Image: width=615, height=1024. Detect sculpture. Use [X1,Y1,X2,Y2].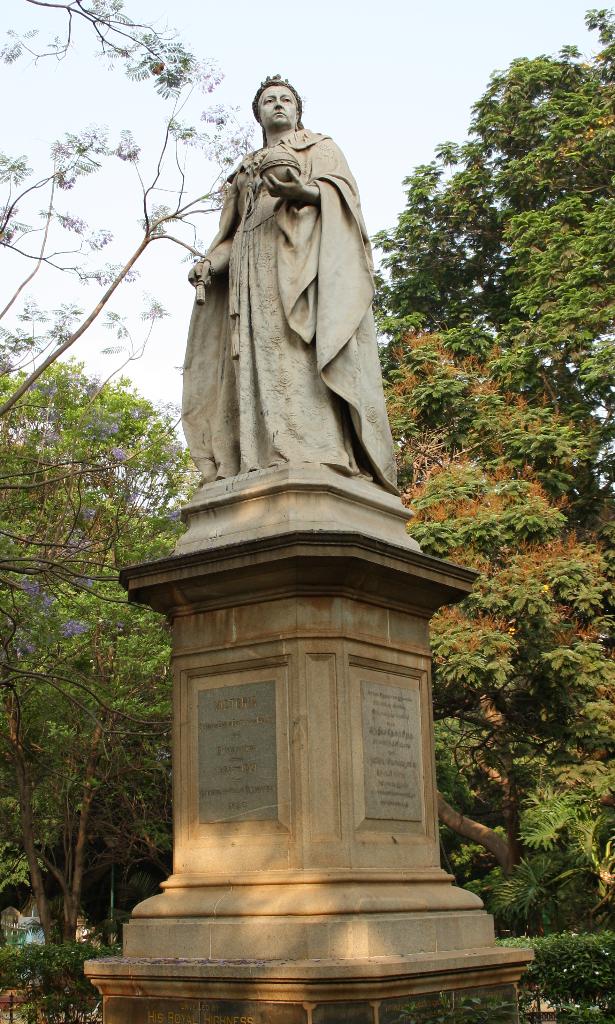
[158,49,431,557].
